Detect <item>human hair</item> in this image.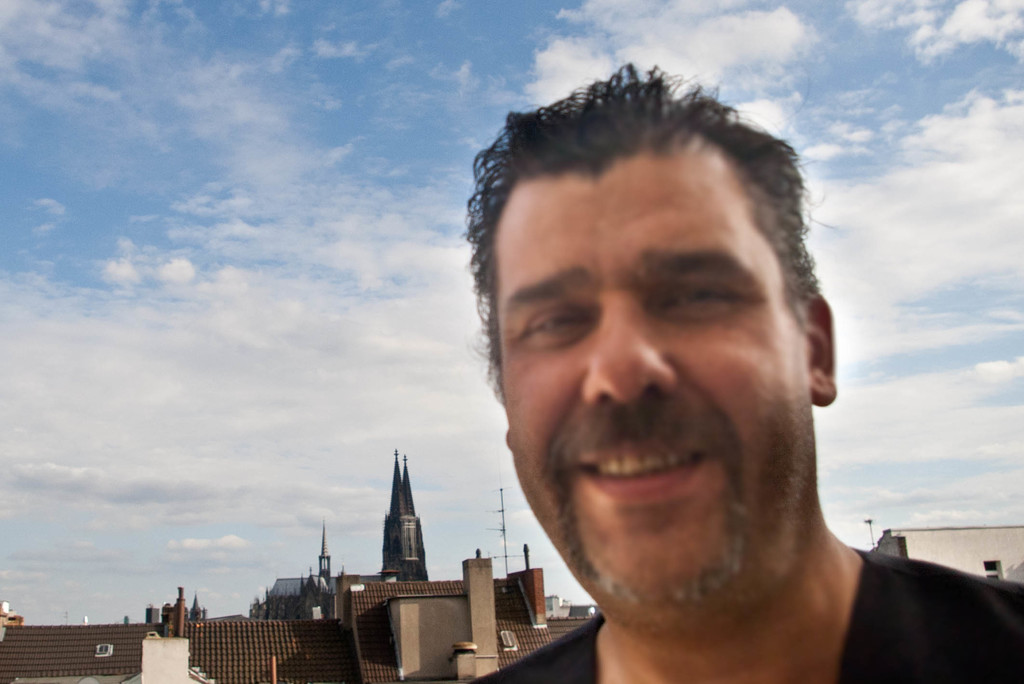
Detection: 456:61:843:409.
